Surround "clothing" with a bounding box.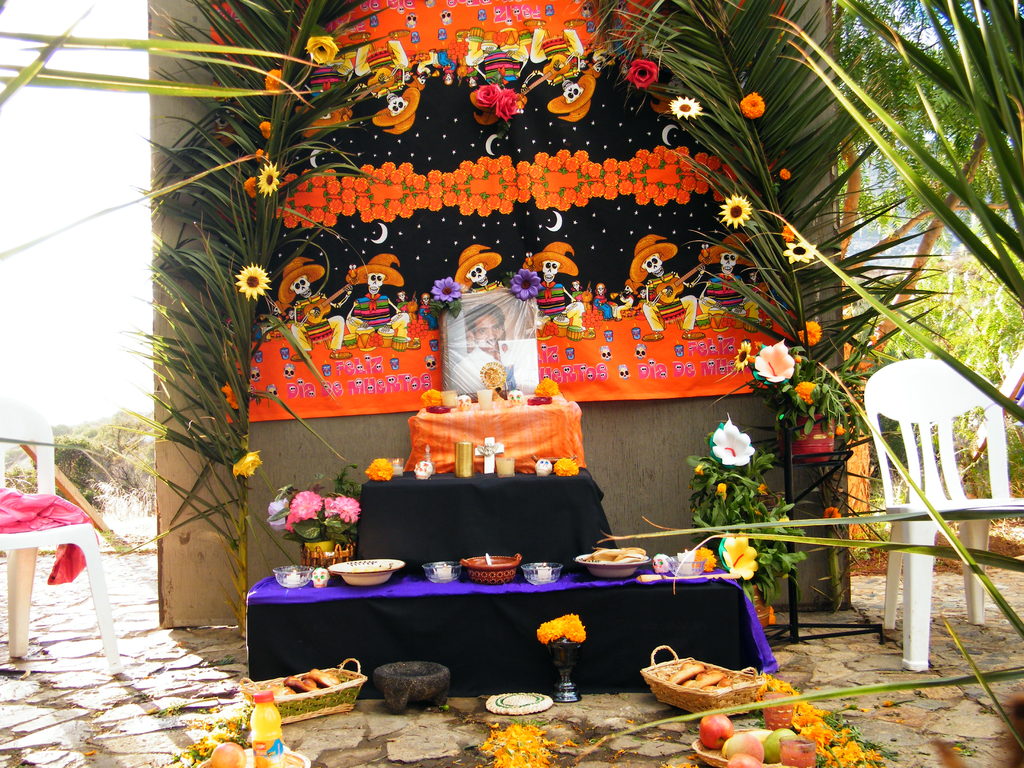
detection(453, 349, 534, 397).
